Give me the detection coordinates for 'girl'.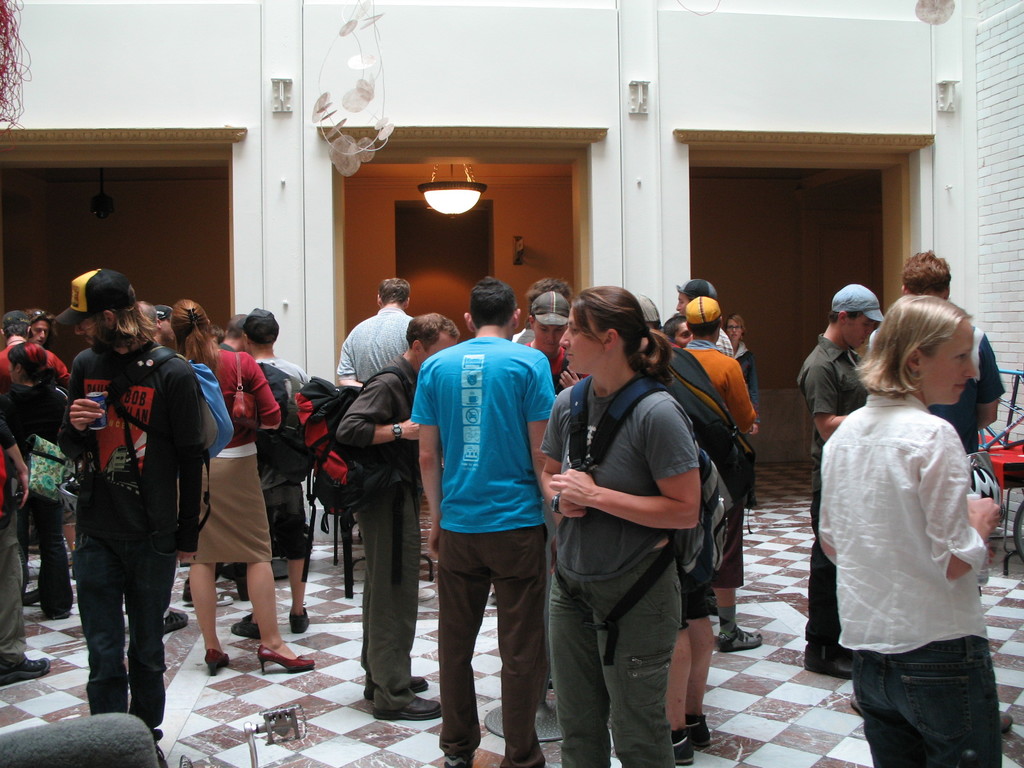
0,340,71,620.
